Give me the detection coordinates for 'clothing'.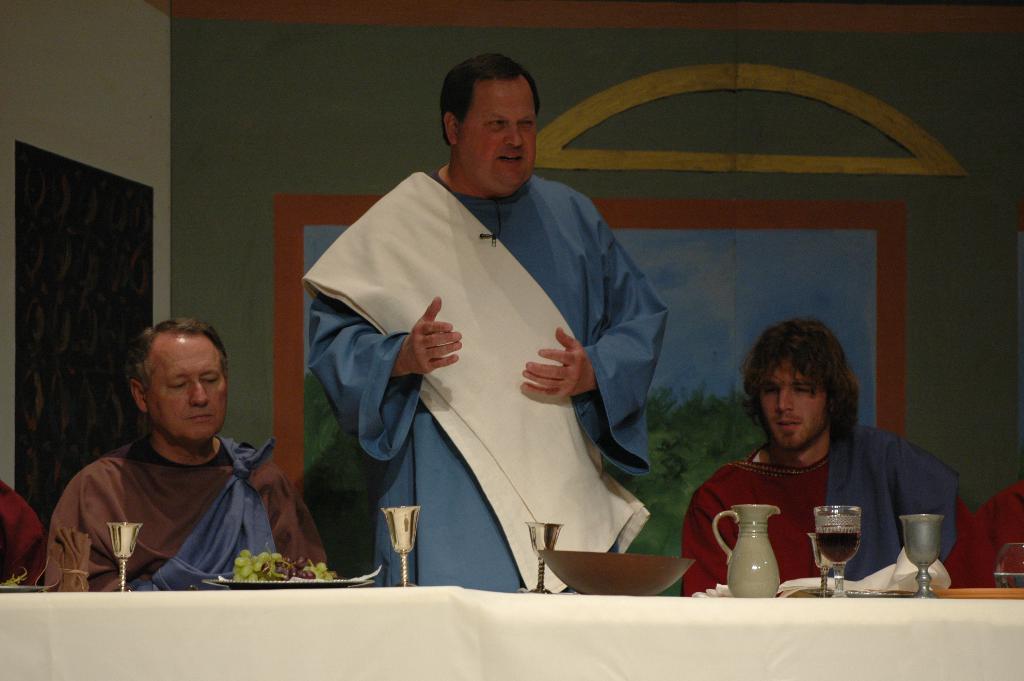
BBox(314, 138, 680, 582).
